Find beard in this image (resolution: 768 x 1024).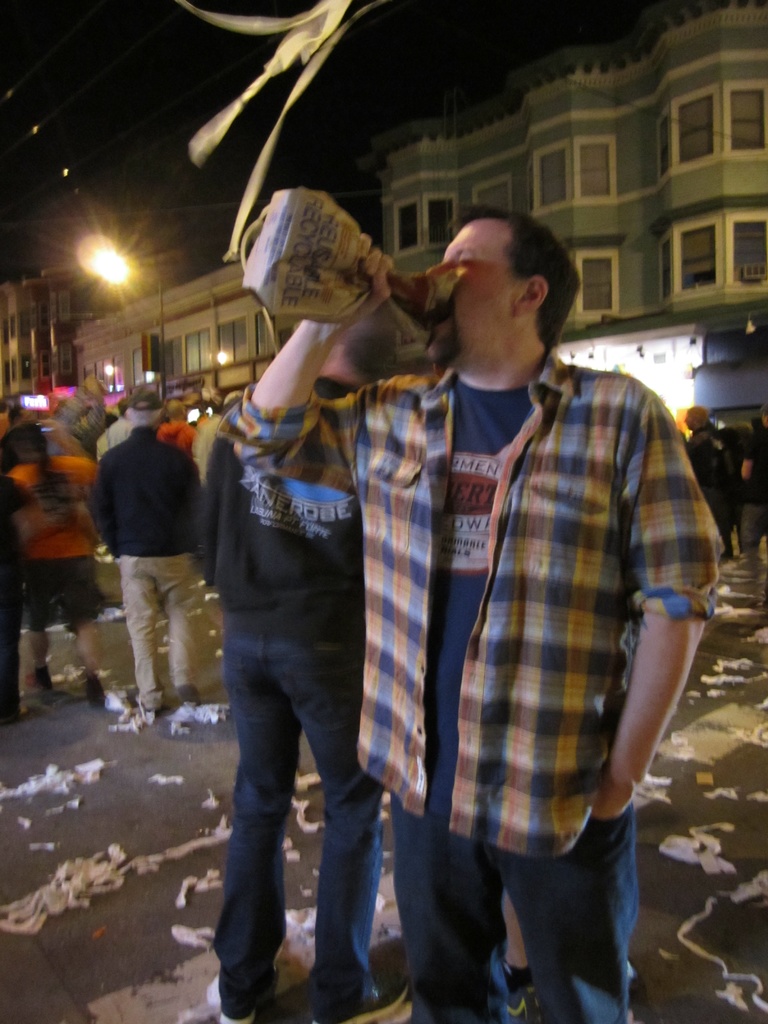
(left=421, top=321, right=463, bottom=369).
